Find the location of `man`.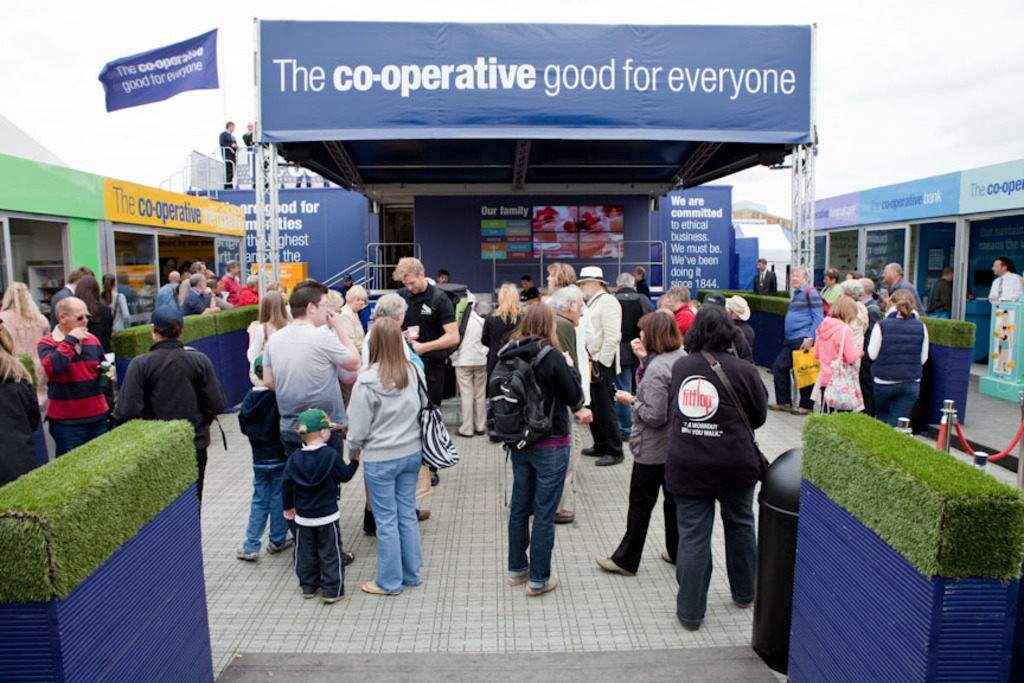
Location: (113,302,226,515).
